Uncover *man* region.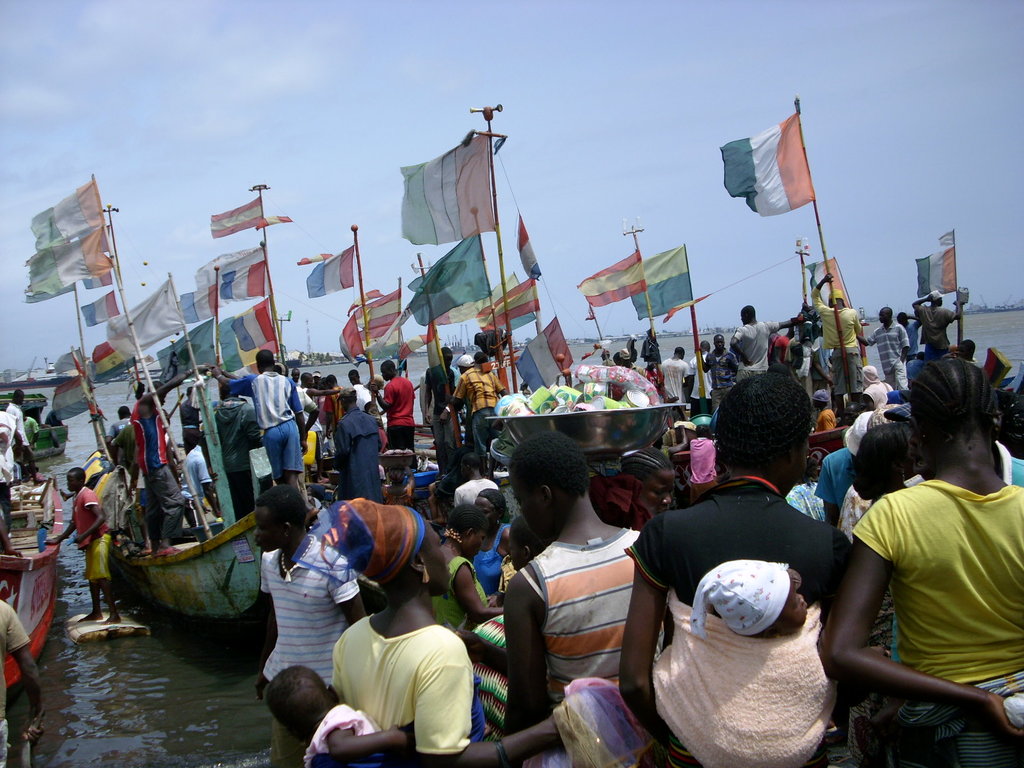
Uncovered: left=0, top=595, right=40, bottom=767.
